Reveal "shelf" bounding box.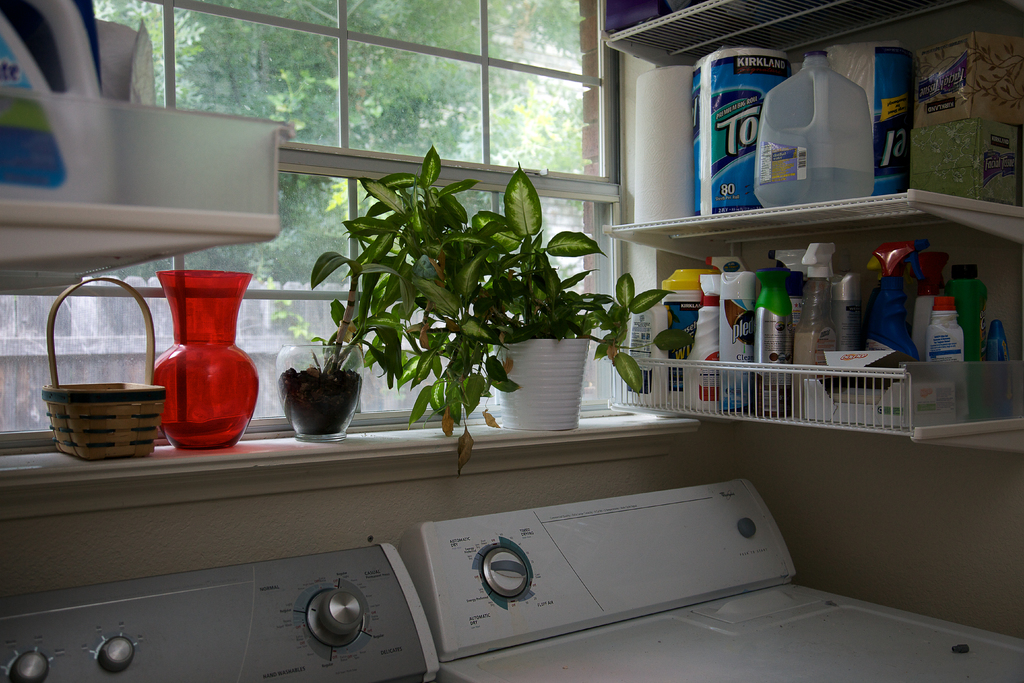
Revealed: (x1=608, y1=0, x2=1023, y2=441).
